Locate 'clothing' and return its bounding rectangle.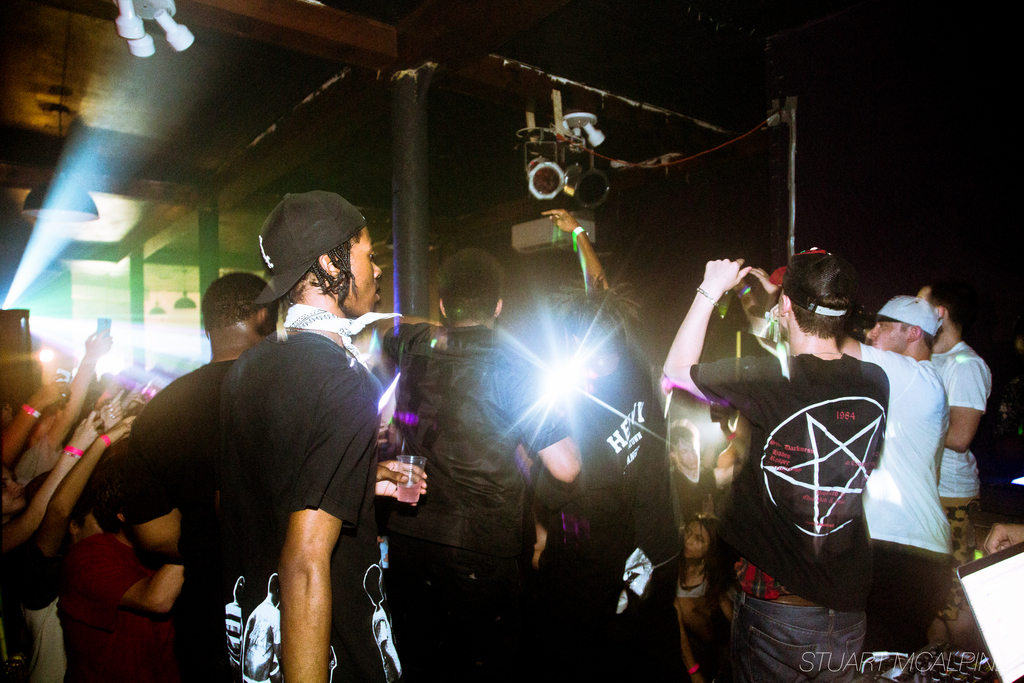
rect(937, 338, 989, 636).
